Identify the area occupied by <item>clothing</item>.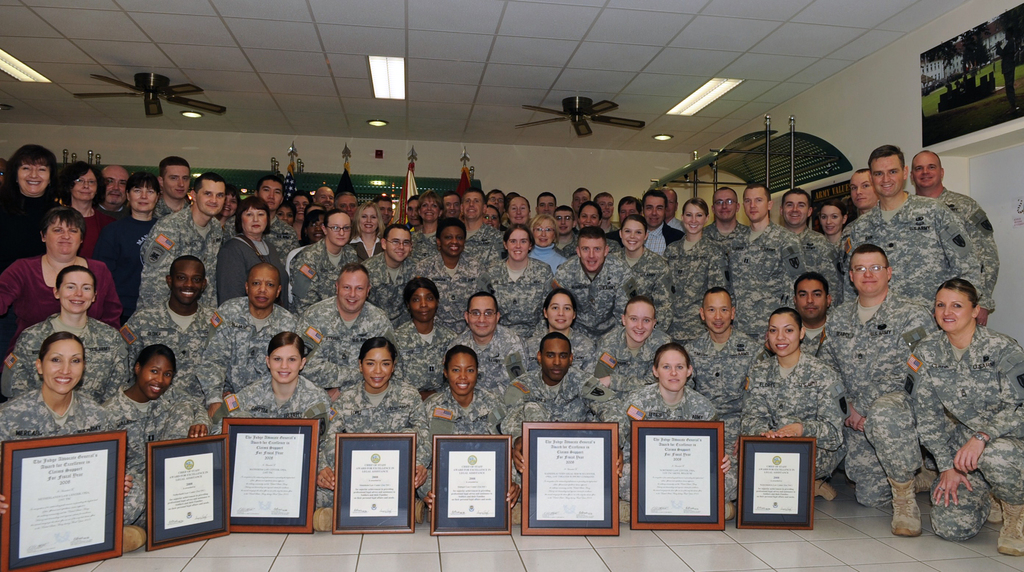
Area: [left=132, top=206, right=225, bottom=309].
